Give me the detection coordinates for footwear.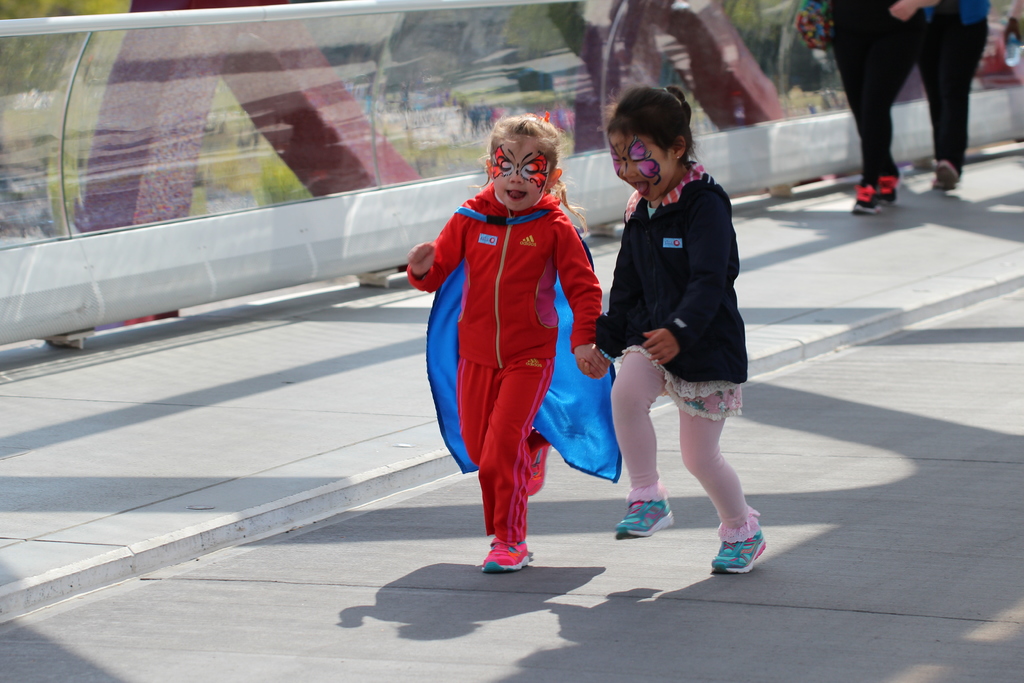
detection(878, 174, 898, 201).
